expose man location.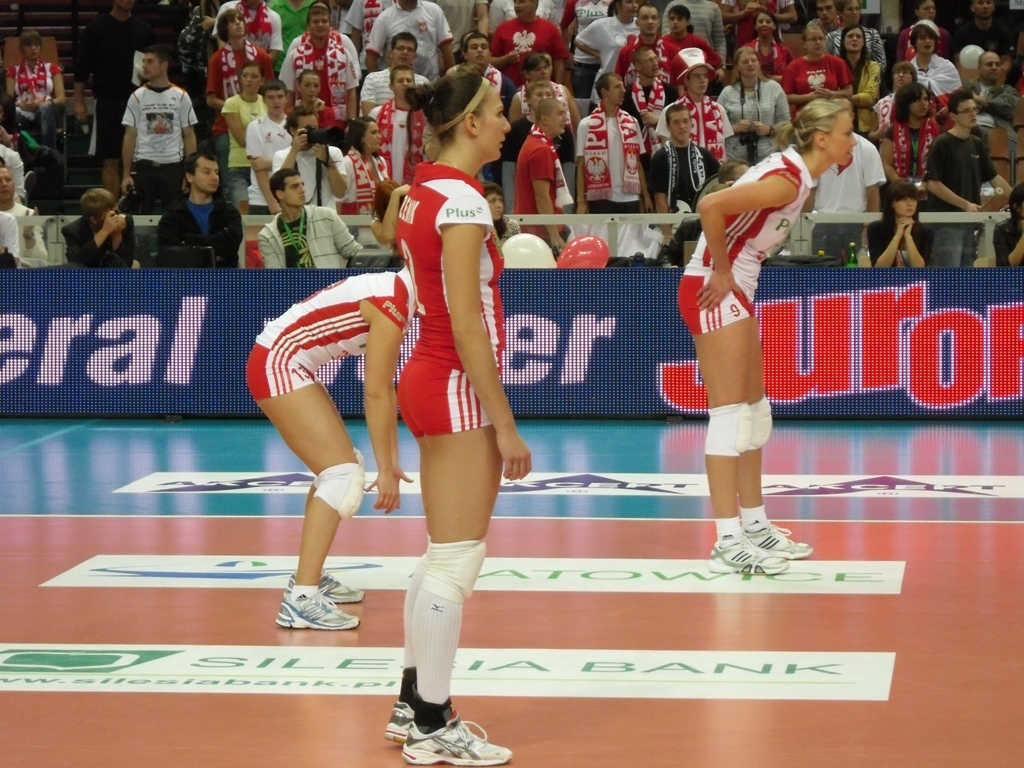
Exposed at (576, 71, 650, 219).
